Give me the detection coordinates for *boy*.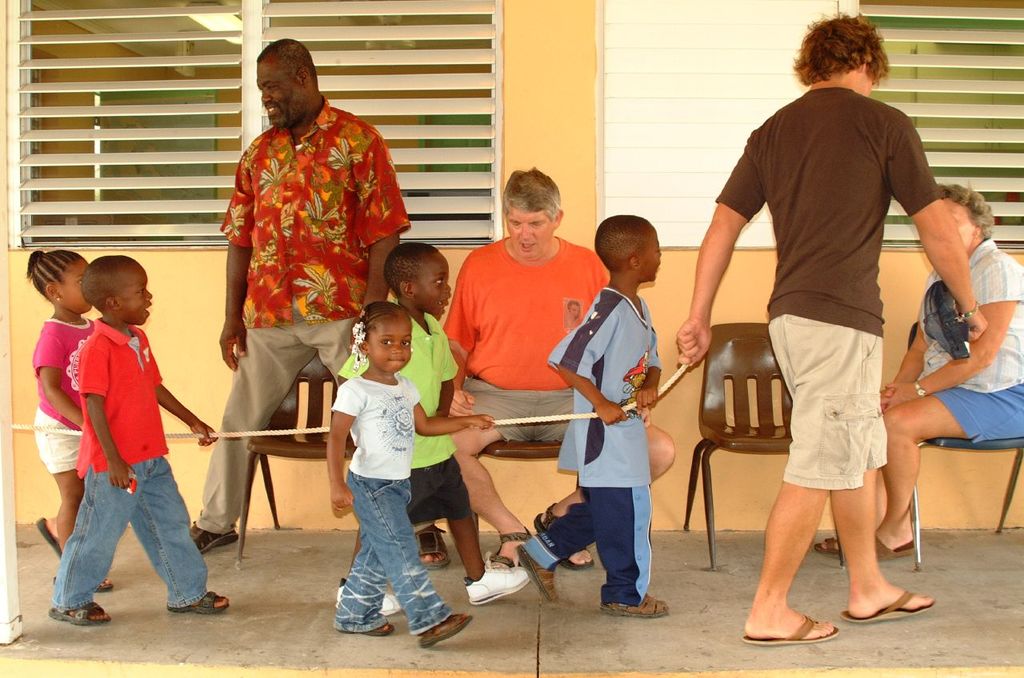
338 242 530 610.
